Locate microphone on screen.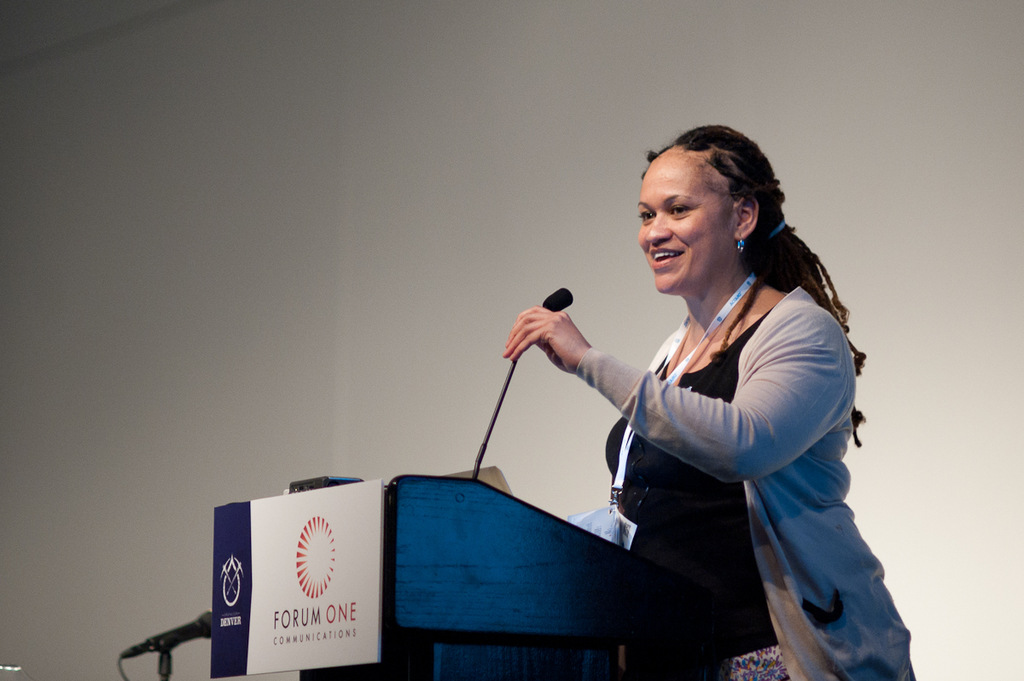
On screen at 146,579,211,676.
